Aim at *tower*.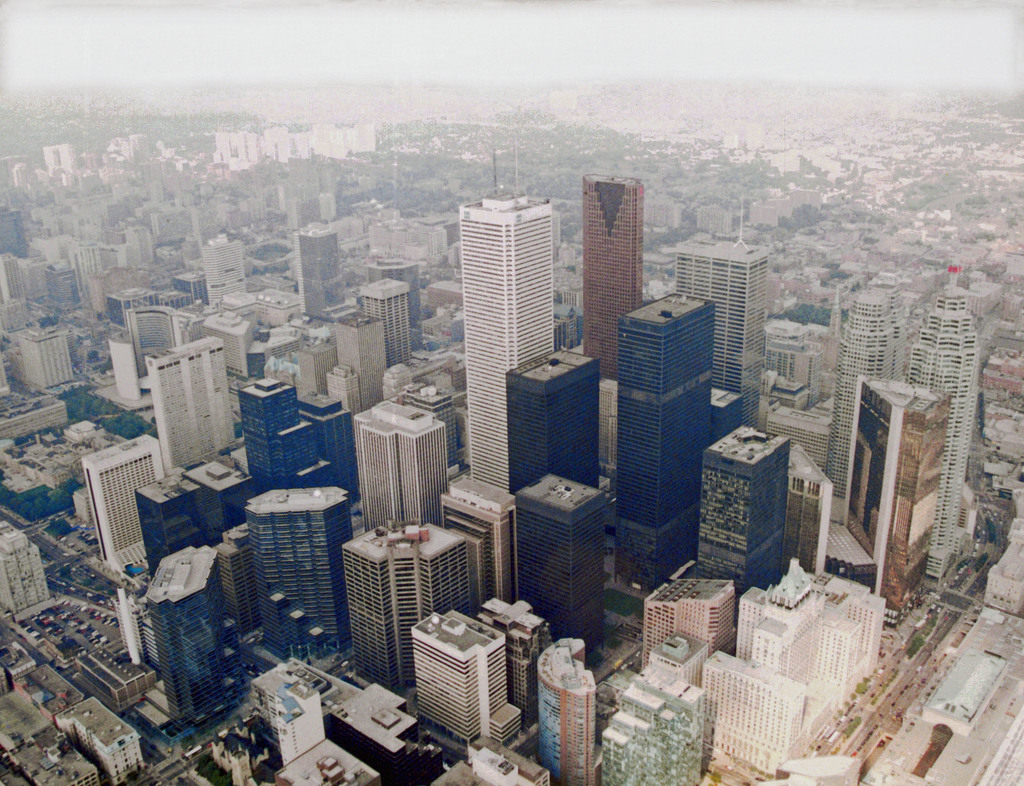
Aimed at {"left": 835, "top": 285, "right": 902, "bottom": 507}.
